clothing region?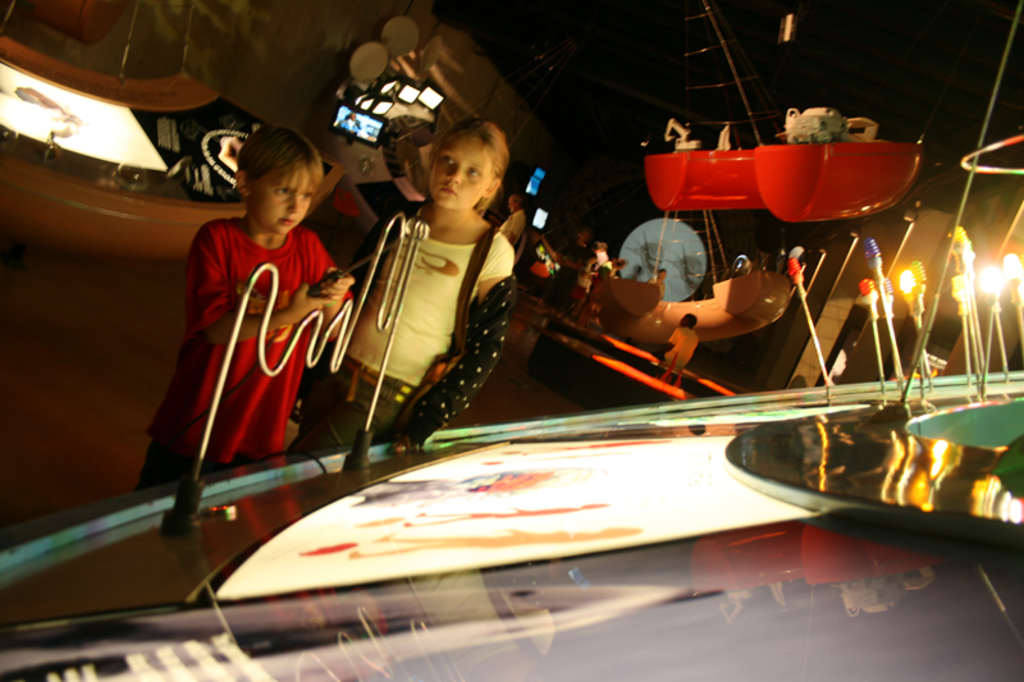
(x1=572, y1=262, x2=595, y2=319)
